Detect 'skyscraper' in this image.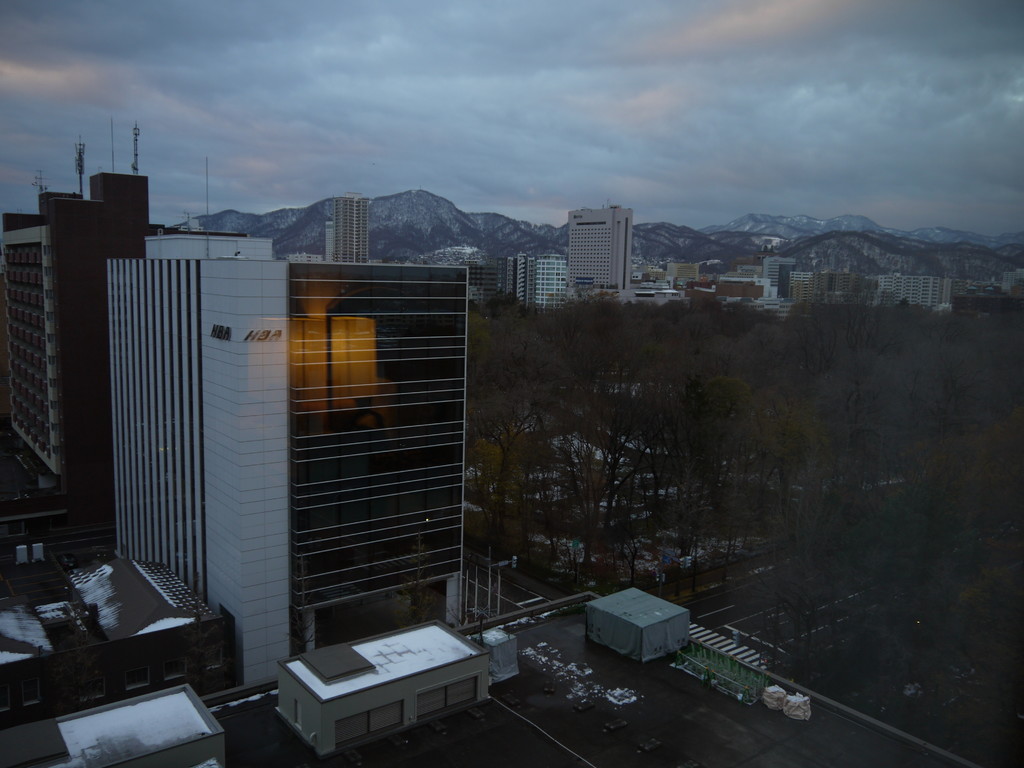
Detection: left=874, top=269, right=984, bottom=309.
